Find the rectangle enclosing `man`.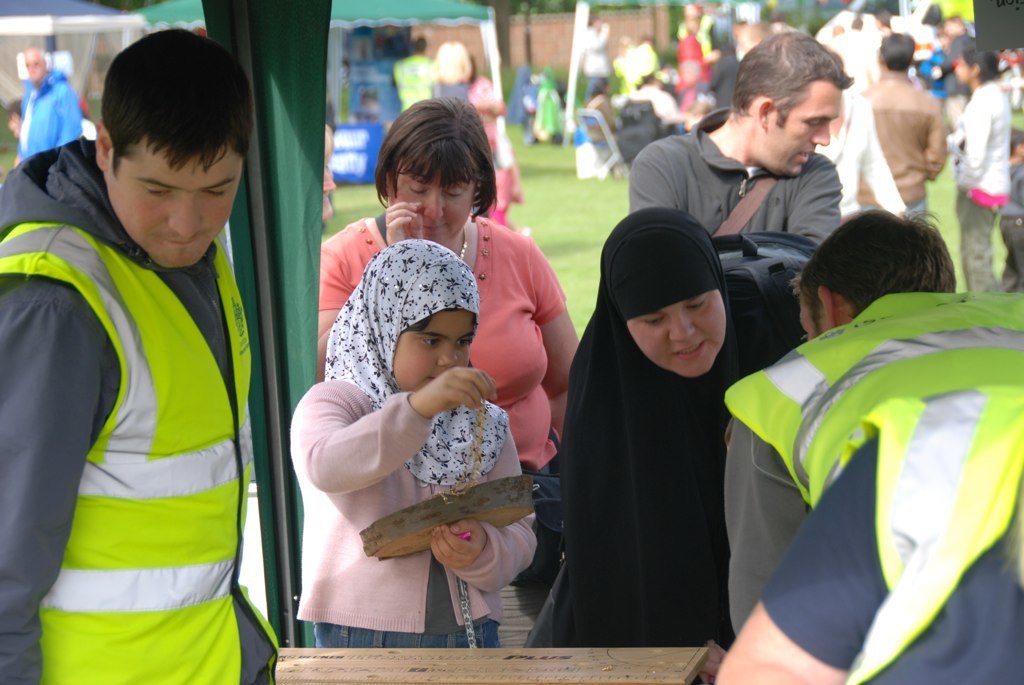
[855,33,945,214].
